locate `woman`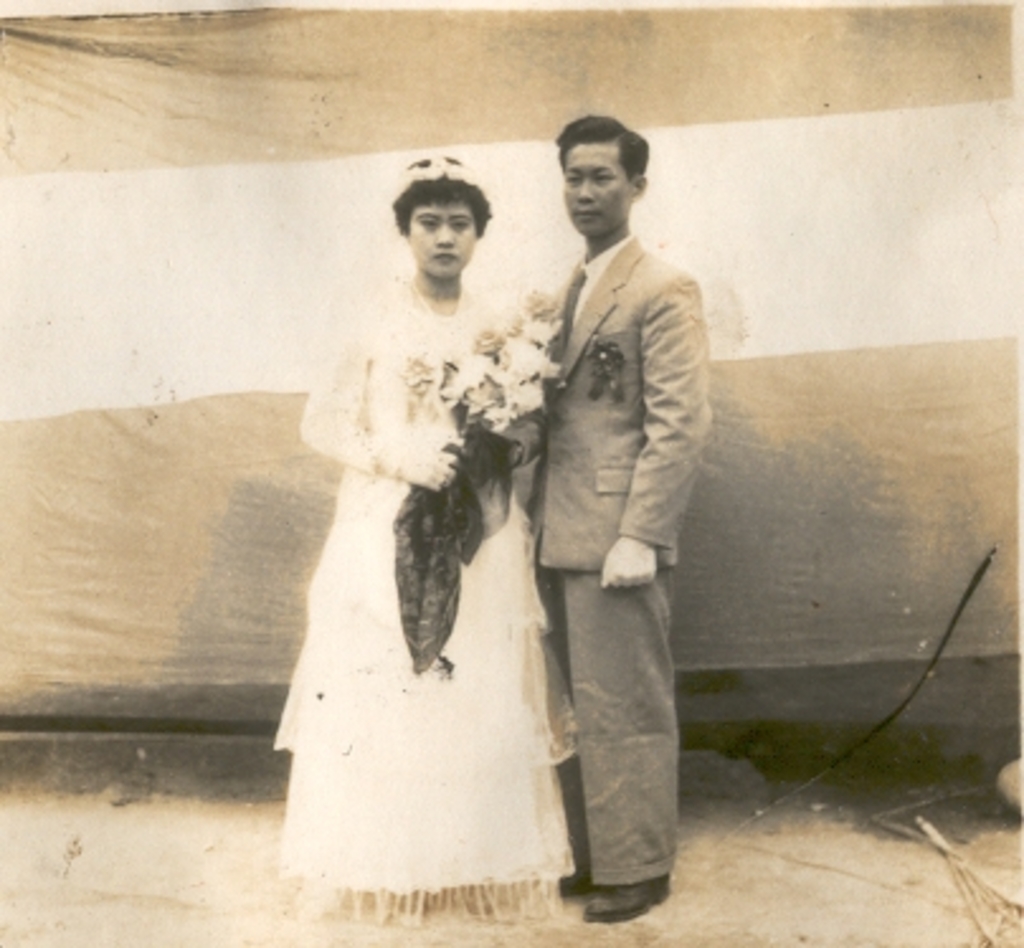
pyautogui.locateOnScreen(226, 162, 550, 905)
